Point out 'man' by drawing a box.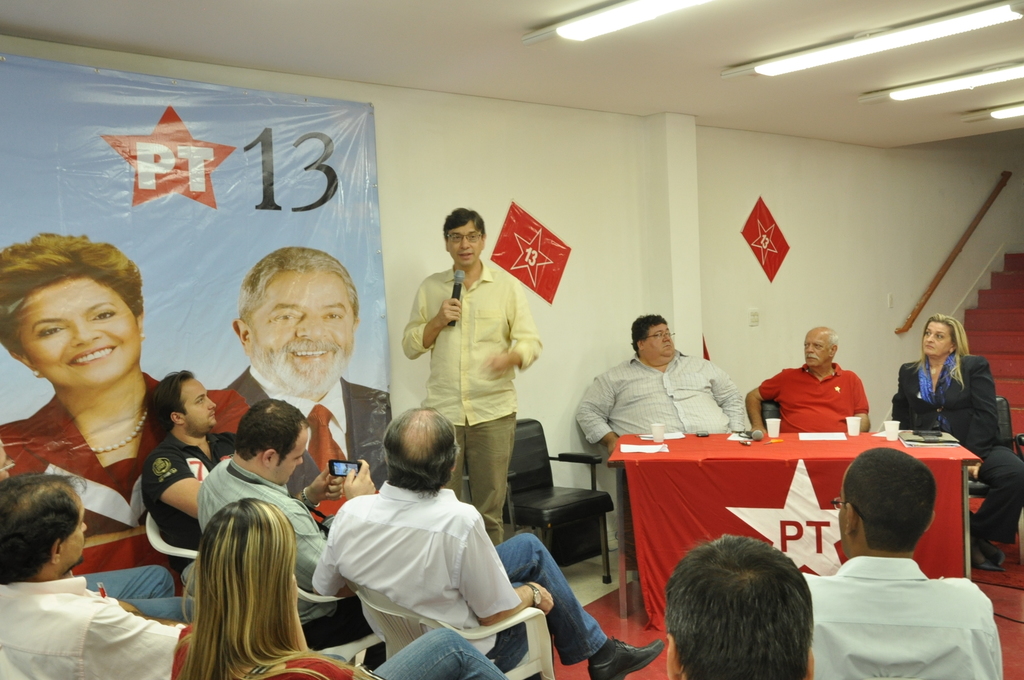
left=799, top=463, right=1005, bottom=677.
